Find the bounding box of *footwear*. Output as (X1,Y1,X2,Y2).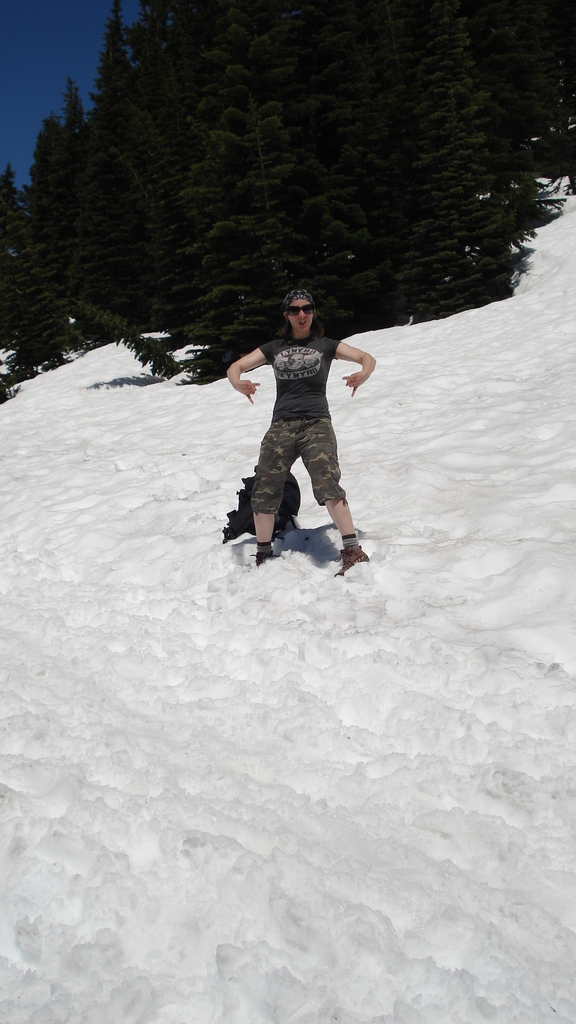
(327,518,381,581).
